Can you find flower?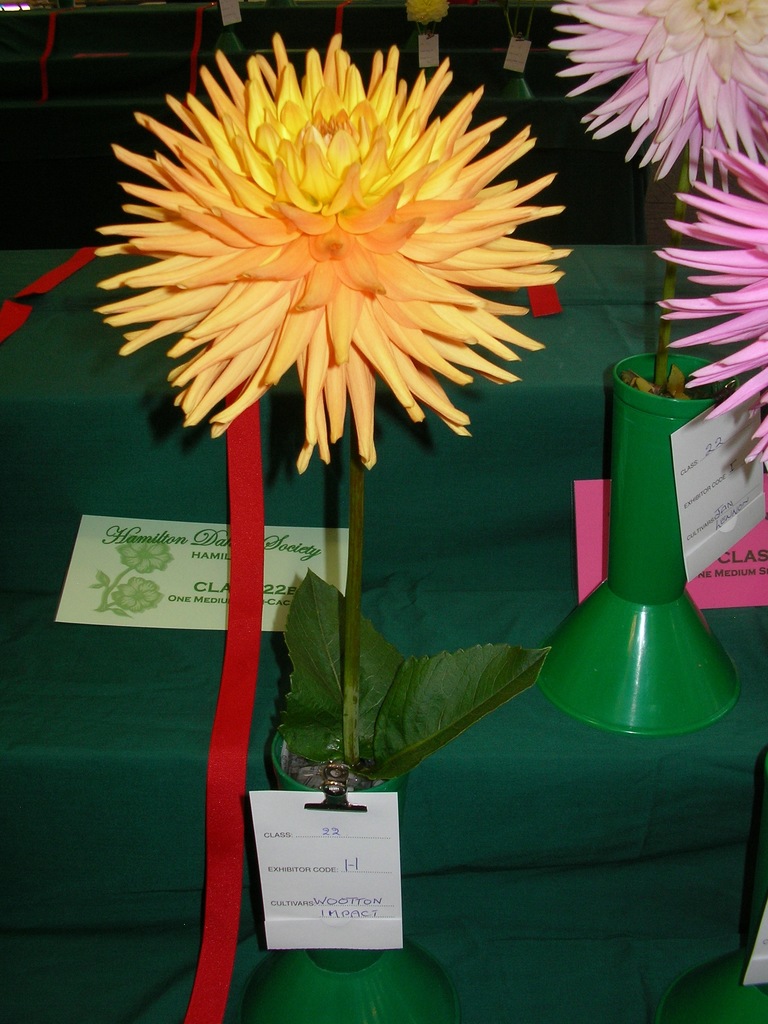
Yes, bounding box: <box>401,0,452,29</box>.
